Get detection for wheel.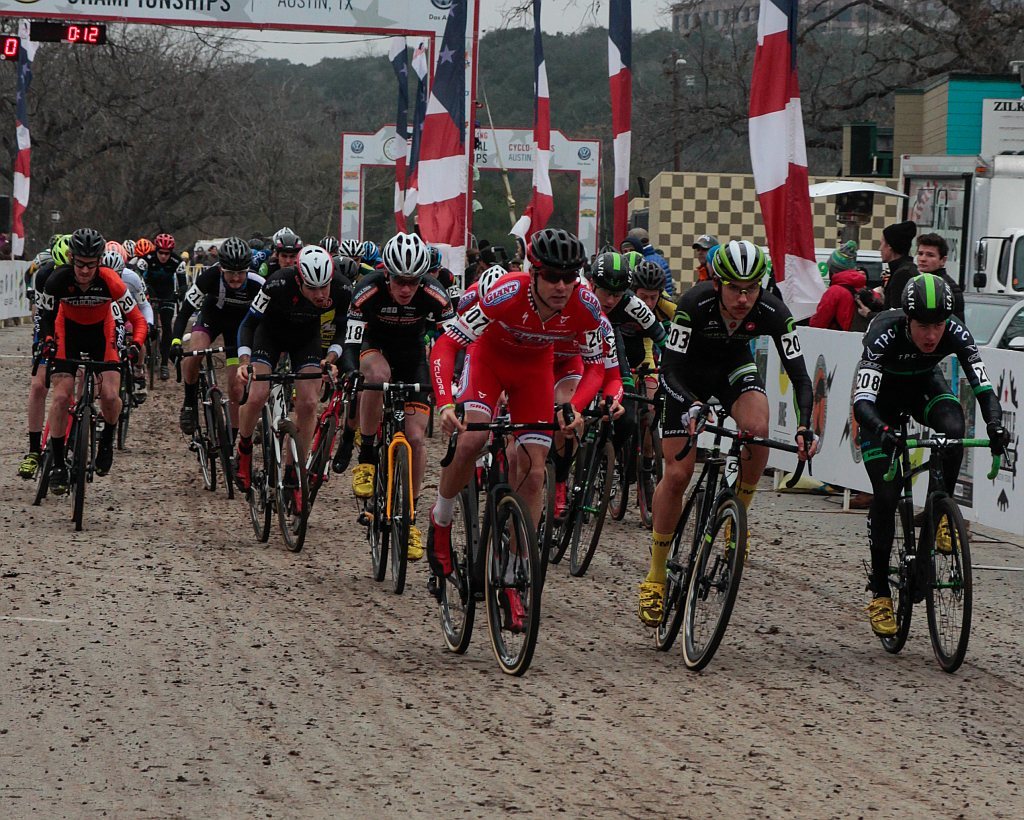
Detection: 430,475,471,659.
